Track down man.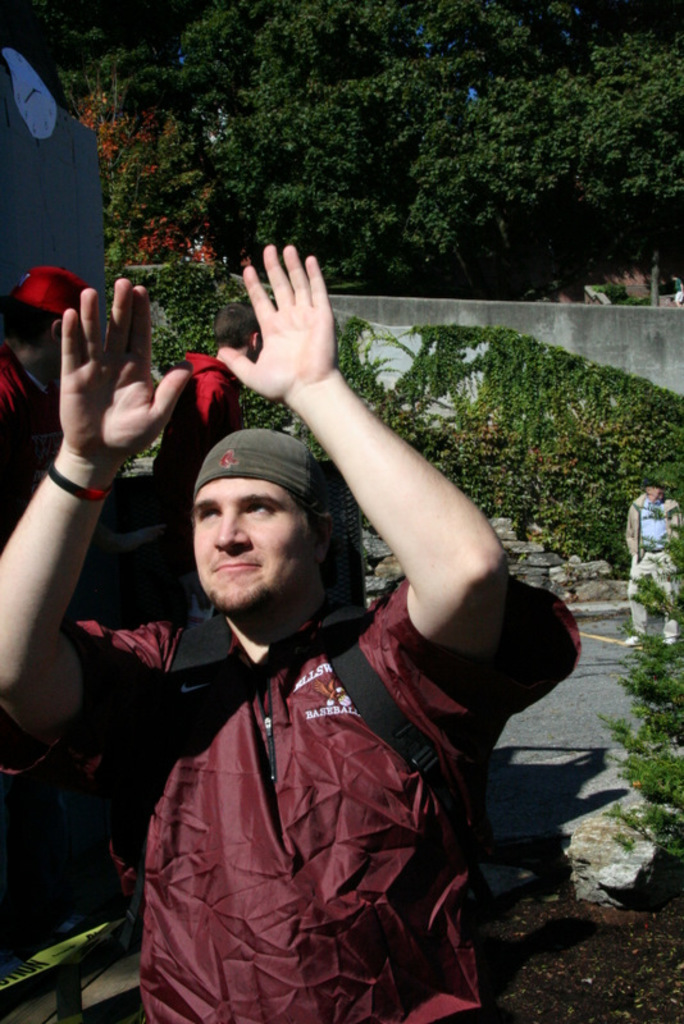
Tracked to detection(621, 484, 680, 643).
